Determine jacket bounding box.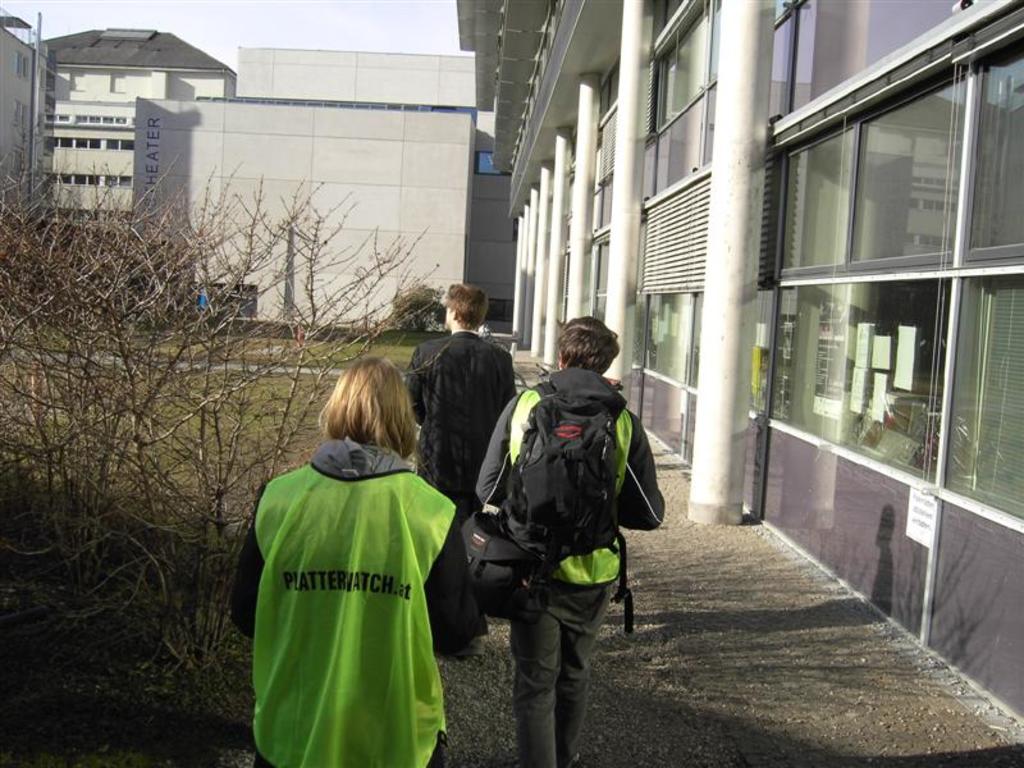
Determined: 236/436/465/767.
